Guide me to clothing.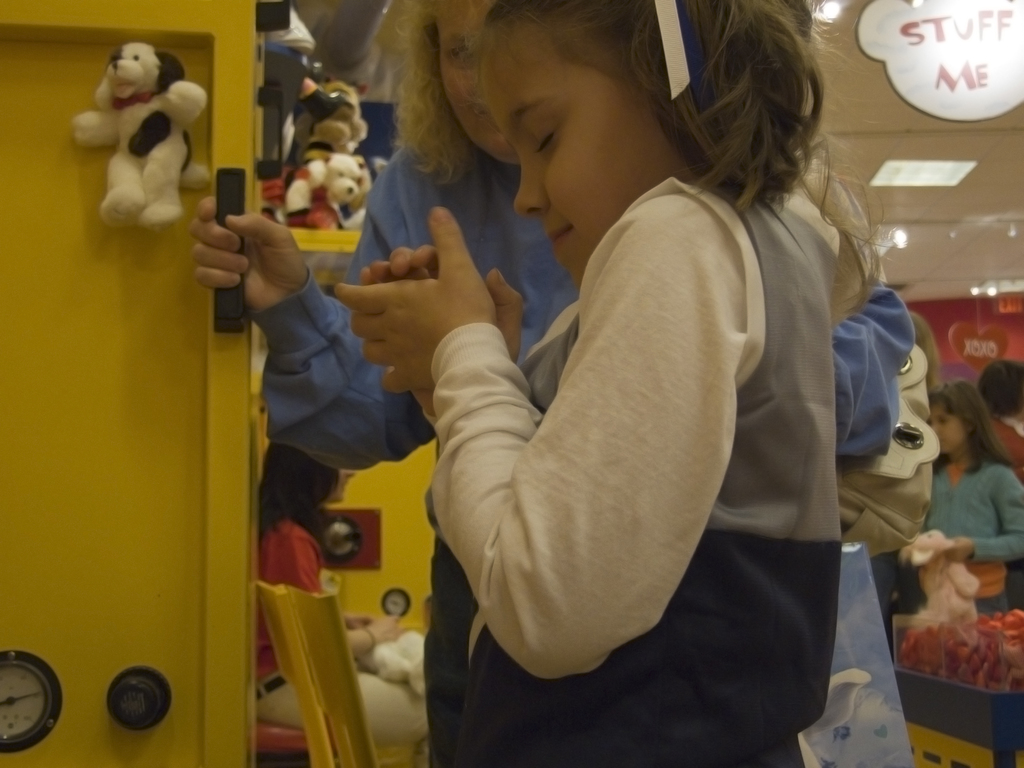
Guidance: [261,110,938,767].
